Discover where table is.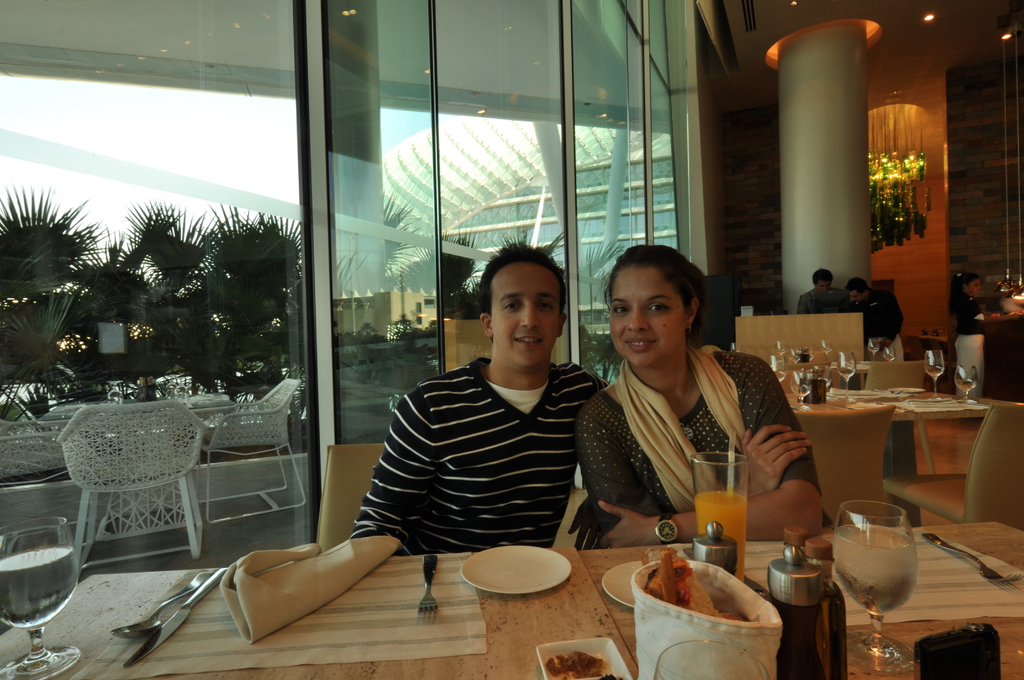
Discovered at BBox(0, 524, 1023, 679).
